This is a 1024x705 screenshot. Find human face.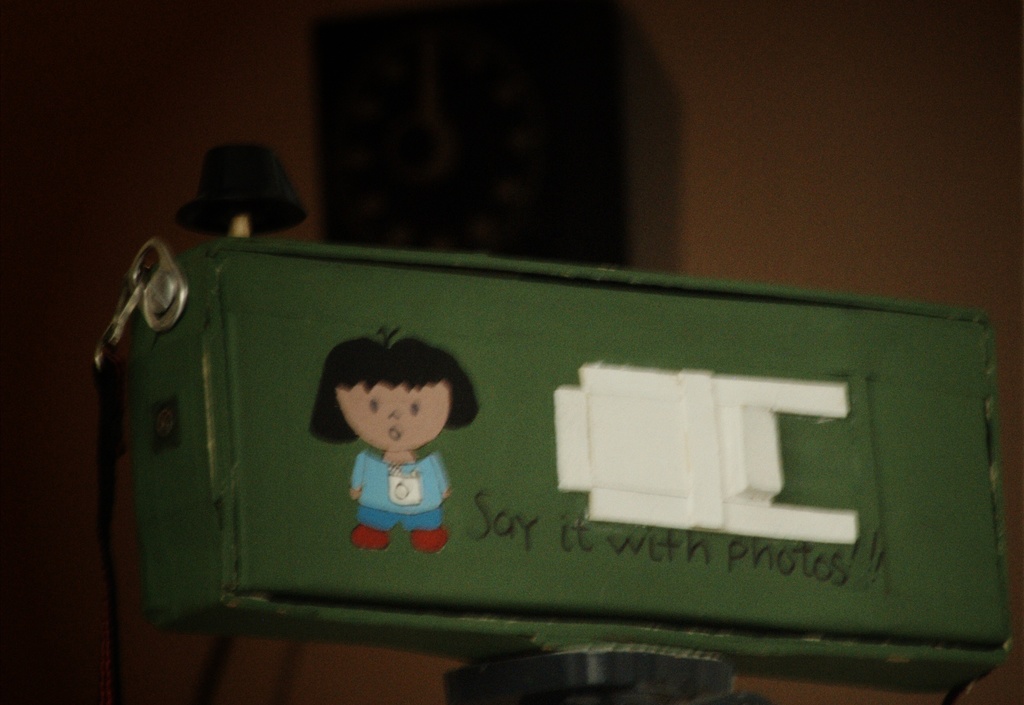
Bounding box: (x1=336, y1=382, x2=452, y2=452).
